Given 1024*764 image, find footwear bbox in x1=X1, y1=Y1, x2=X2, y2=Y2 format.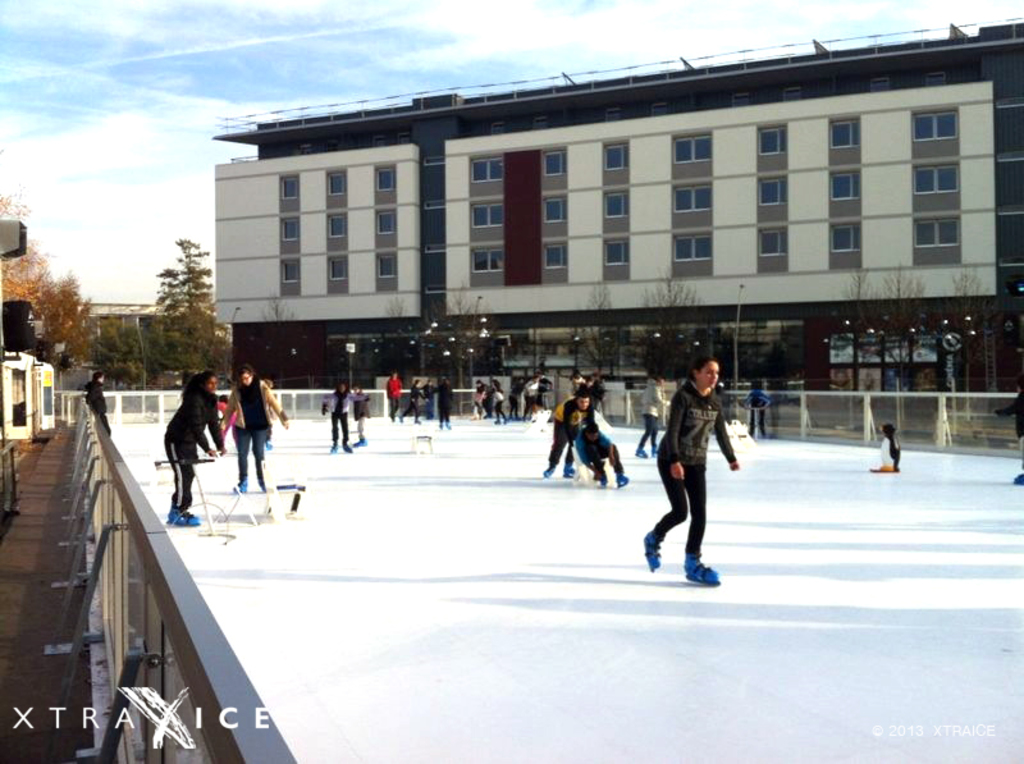
x1=189, y1=509, x2=198, y2=518.
